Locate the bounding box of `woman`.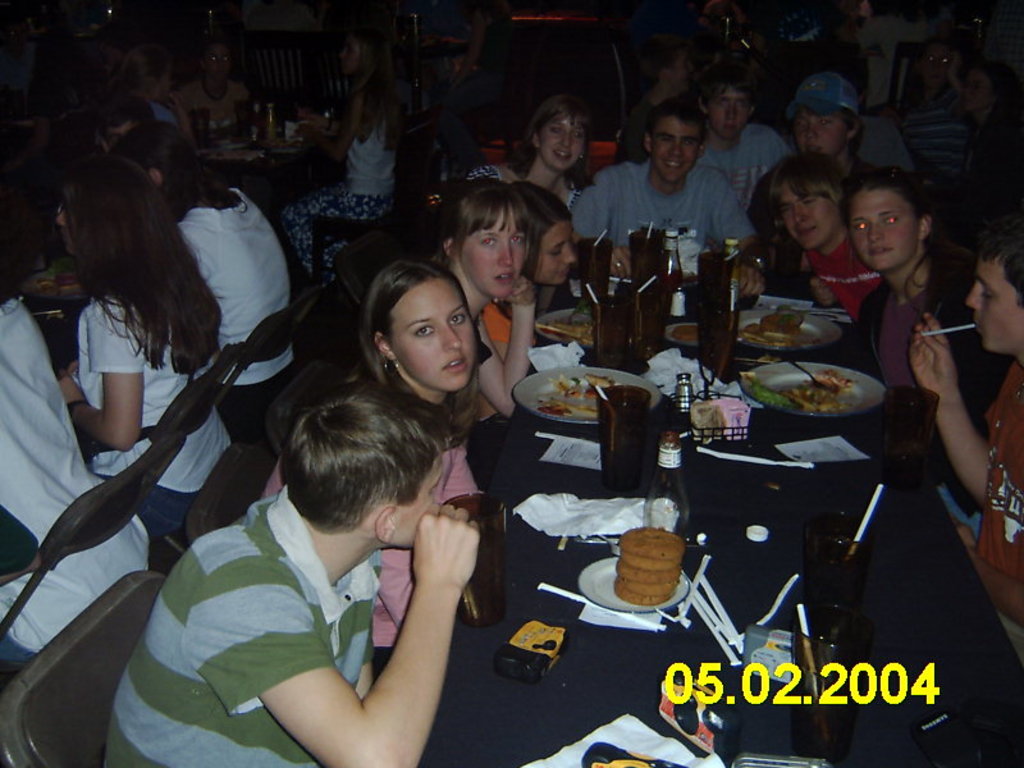
Bounding box: left=279, top=35, right=399, bottom=293.
